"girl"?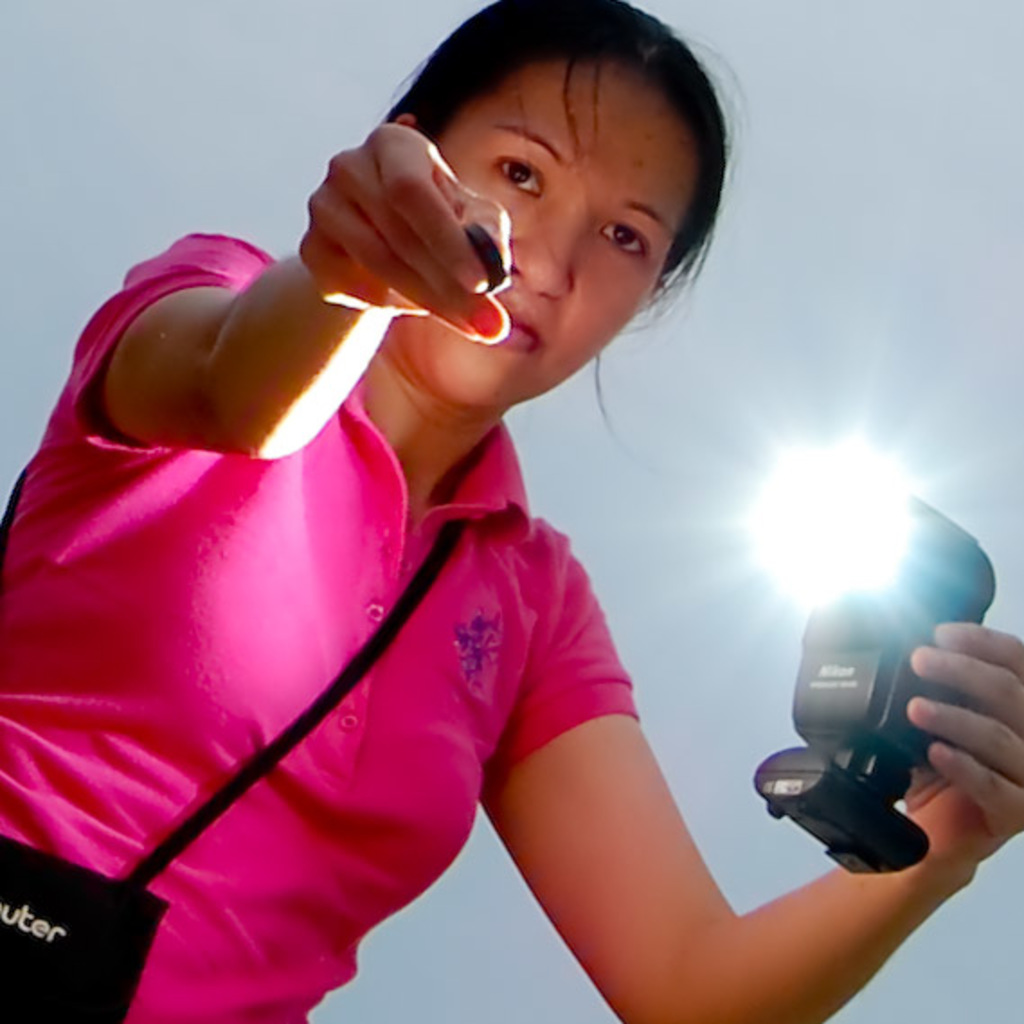
x1=0, y1=0, x2=1022, y2=1022
